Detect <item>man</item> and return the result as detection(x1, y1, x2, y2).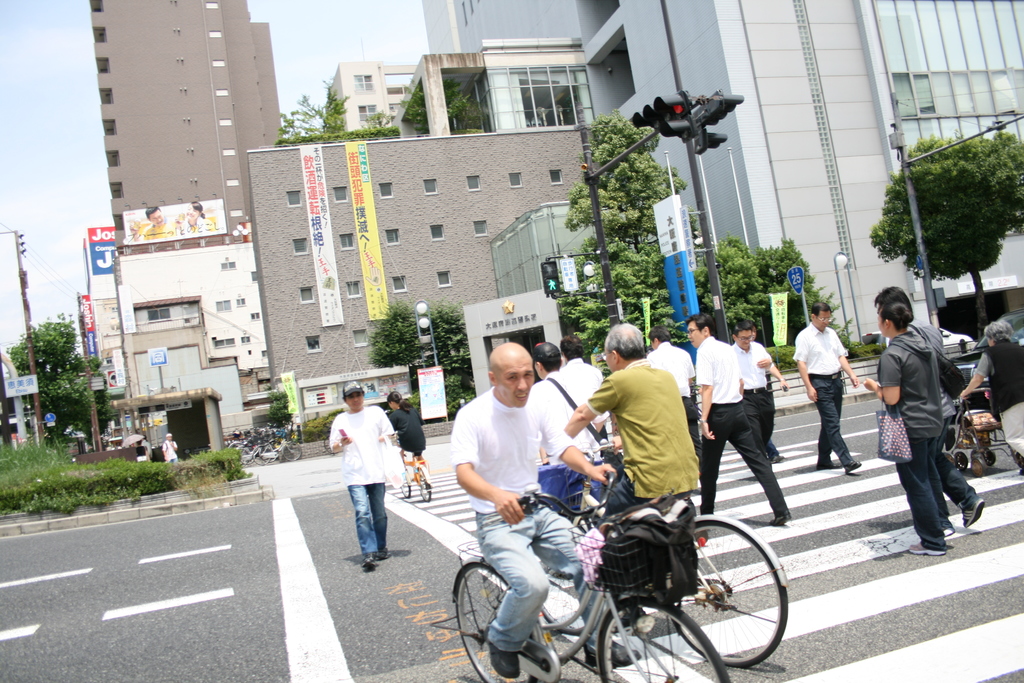
detection(522, 333, 602, 472).
